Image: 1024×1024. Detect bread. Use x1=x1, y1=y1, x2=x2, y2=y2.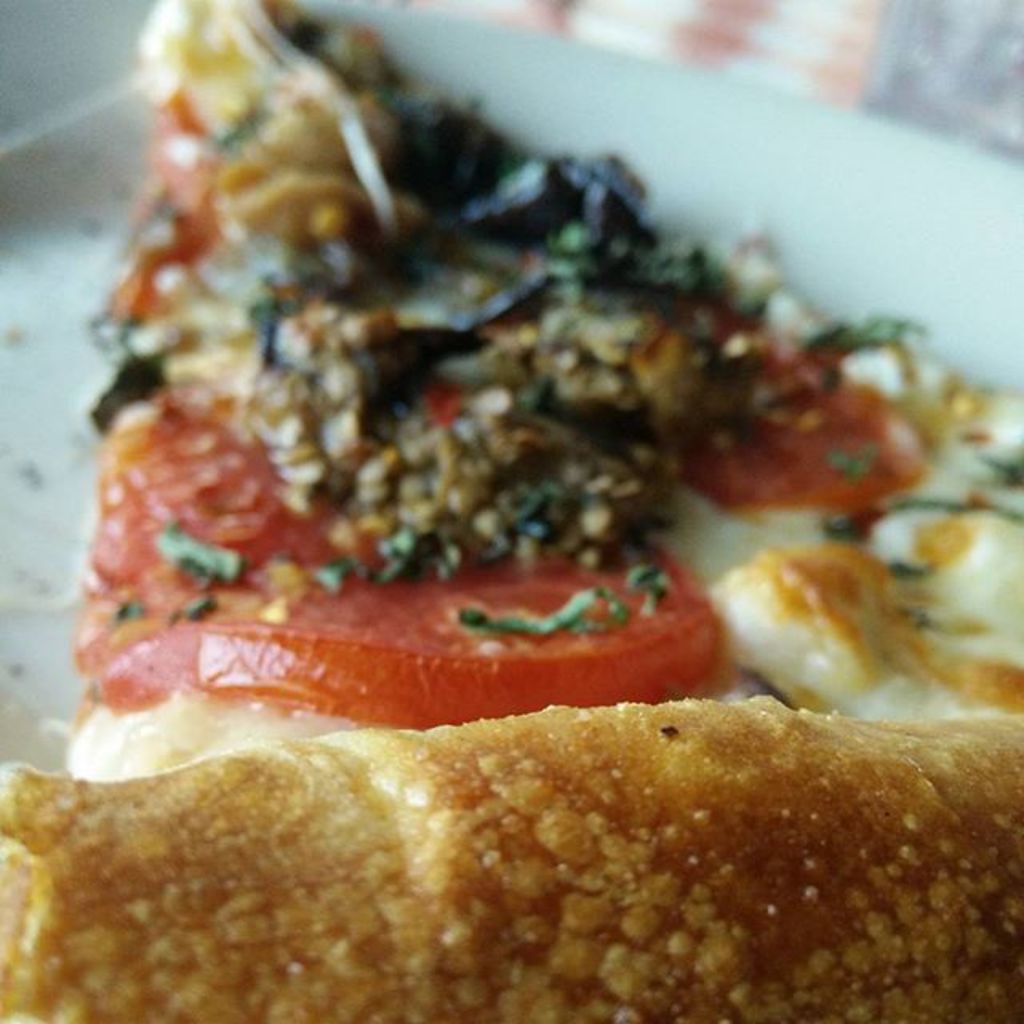
x1=0, y1=698, x2=1022, y2=1022.
